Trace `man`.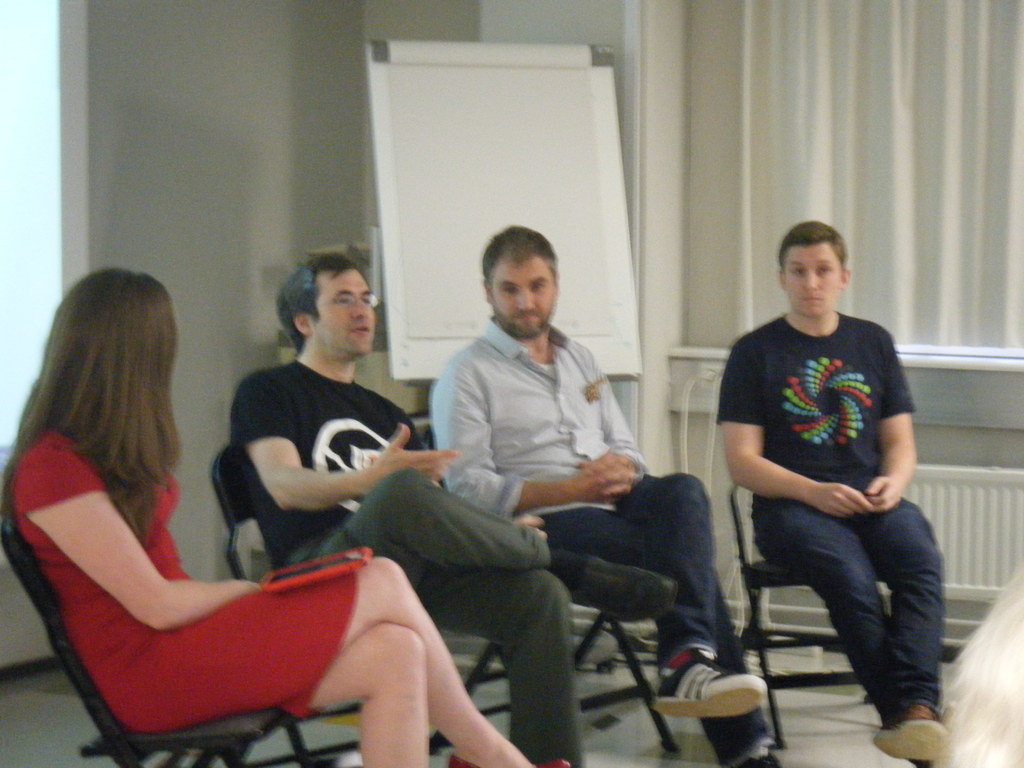
Traced to locate(231, 252, 588, 767).
